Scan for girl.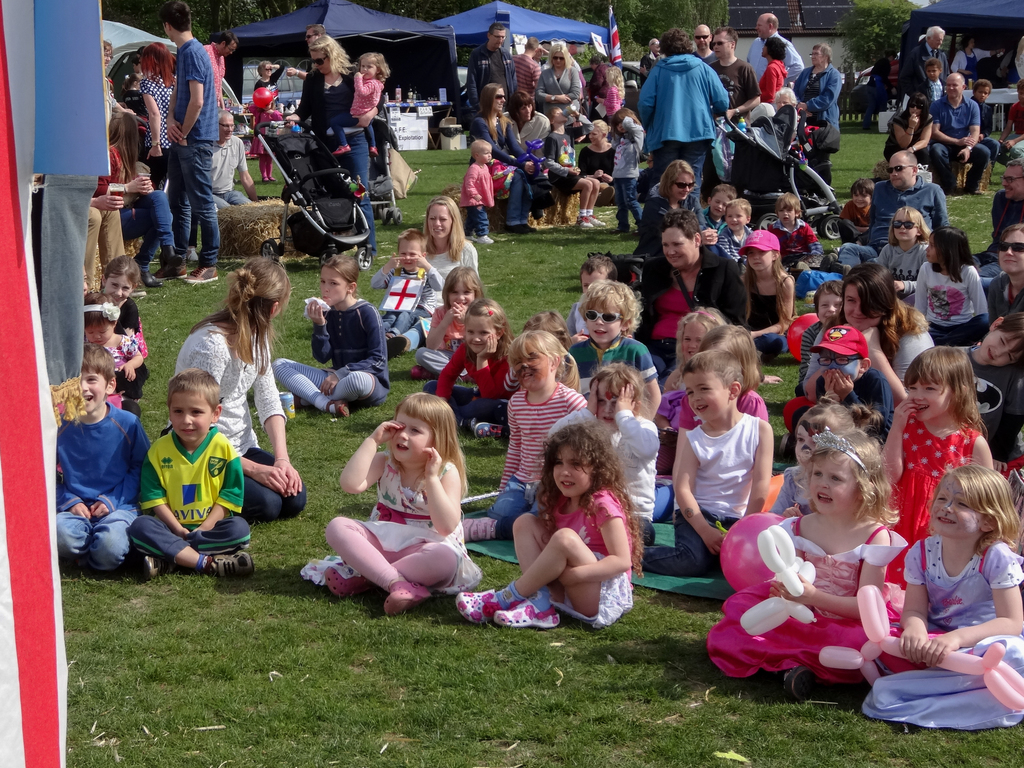
Scan result: {"x1": 609, "y1": 109, "x2": 643, "y2": 230}.
